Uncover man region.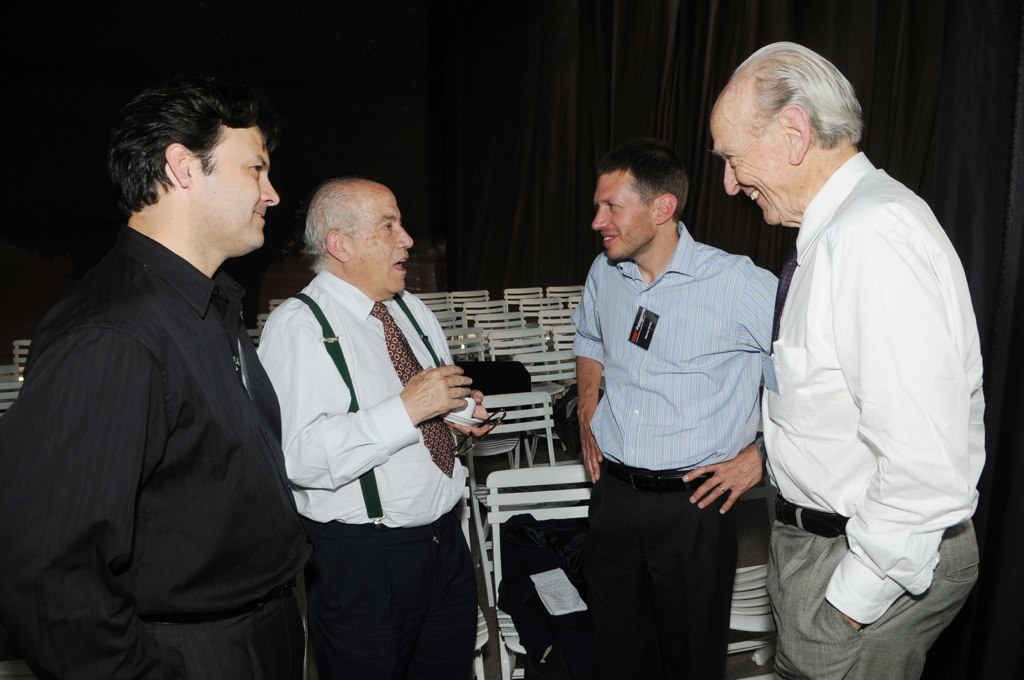
Uncovered: left=249, top=180, right=482, bottom=677.
